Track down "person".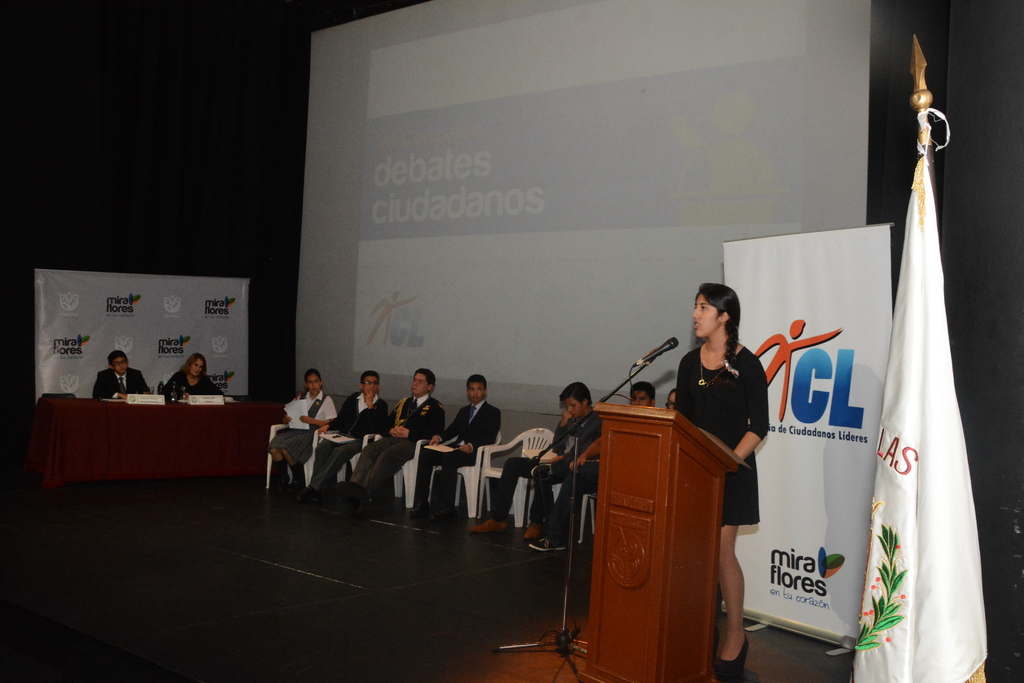
Tracked to <bbox>280, 368, 332, 520</bbox>.
